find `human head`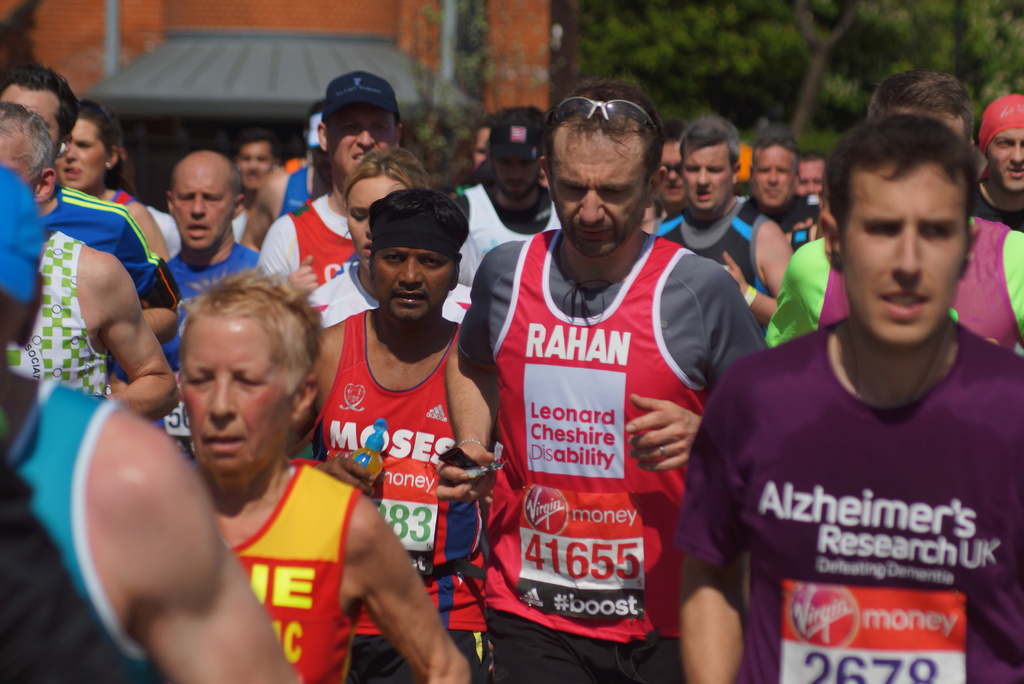
(left=870, top=69, right=977, bottom=155)
